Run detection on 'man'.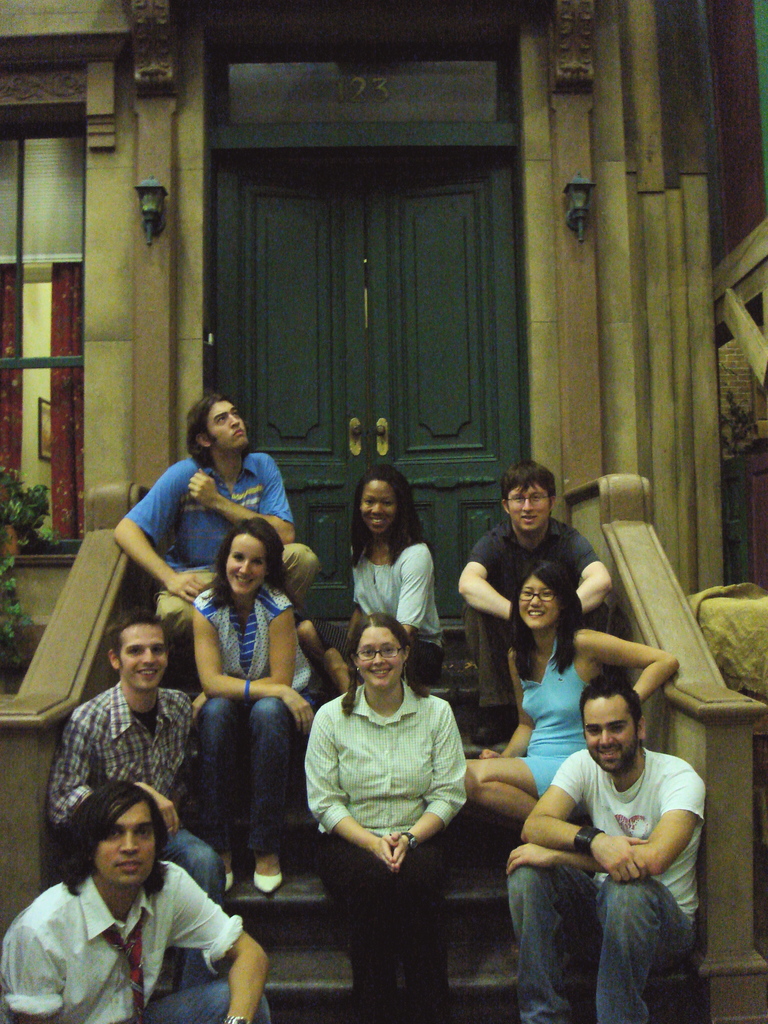
Result: box(460, 460, 620, 746).
